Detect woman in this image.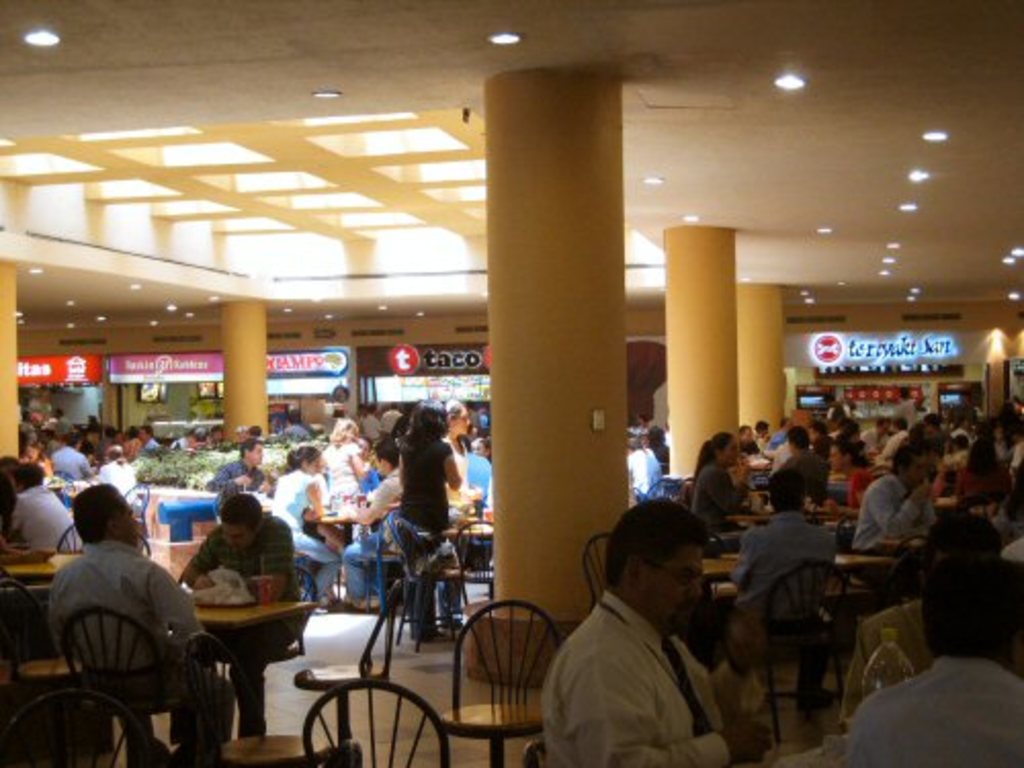
Detection: BBox(268, 444, 334, 604).
